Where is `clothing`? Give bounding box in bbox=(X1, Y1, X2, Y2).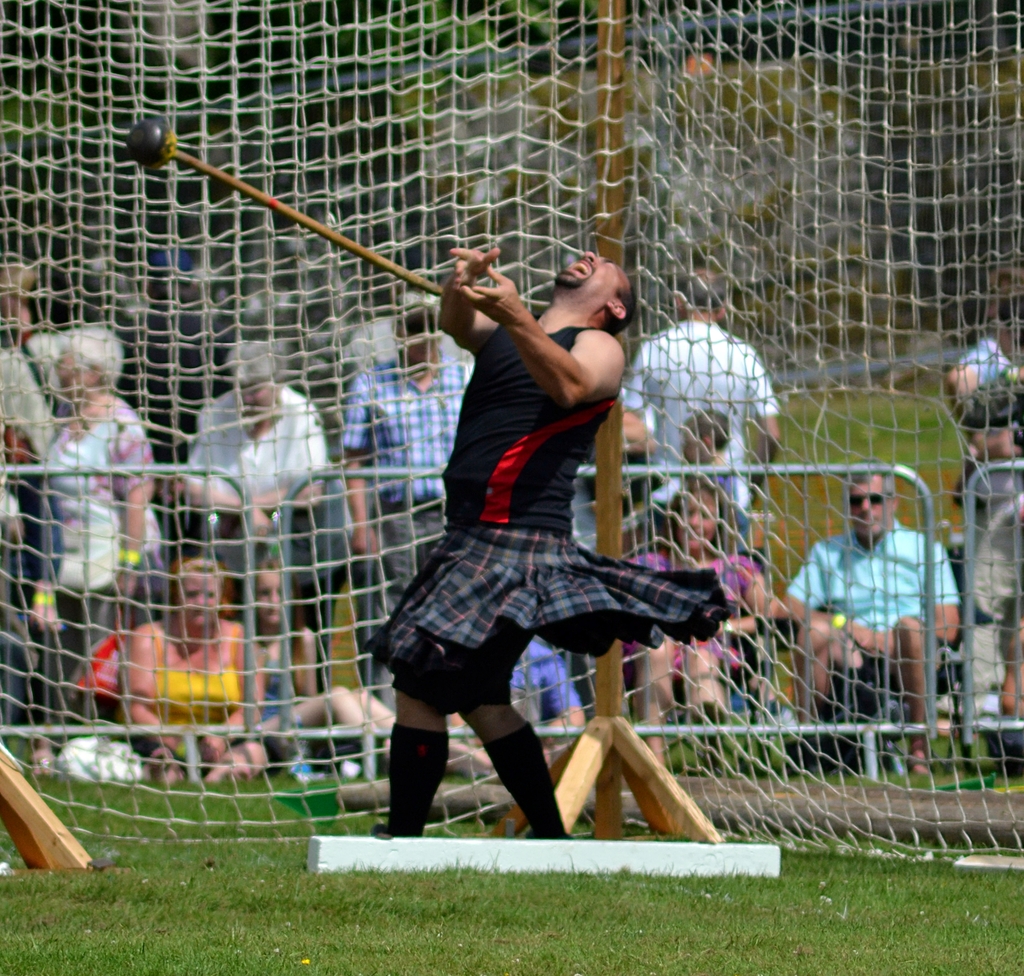
bbox=(336, 355, 479, 606).
